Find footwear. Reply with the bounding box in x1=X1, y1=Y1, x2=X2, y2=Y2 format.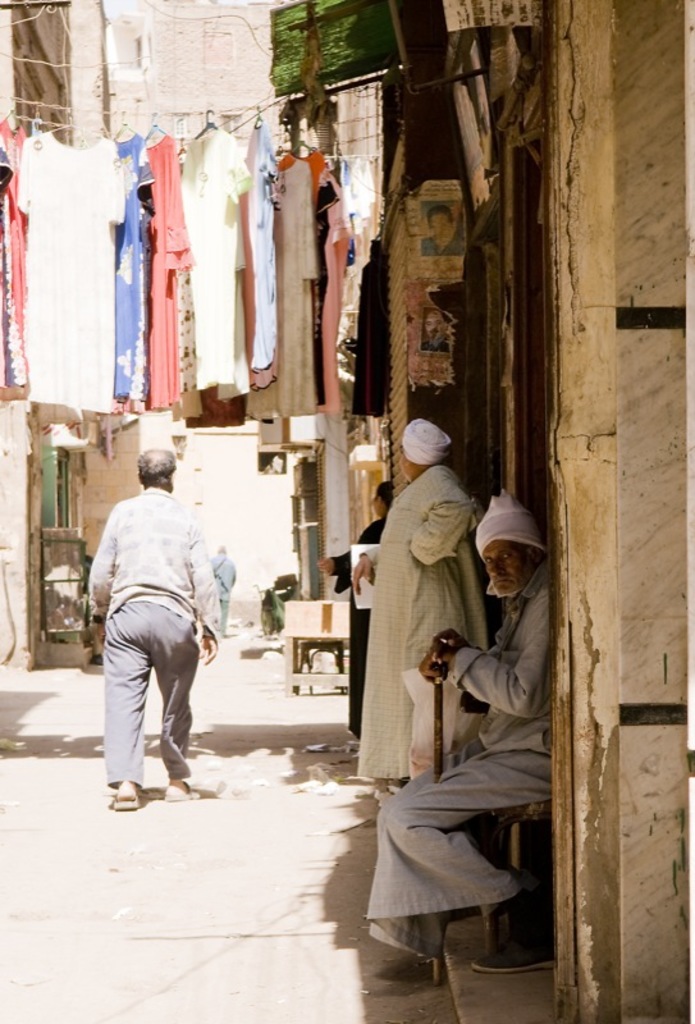
x1=465, y1=924, x2=577, y2=983.
